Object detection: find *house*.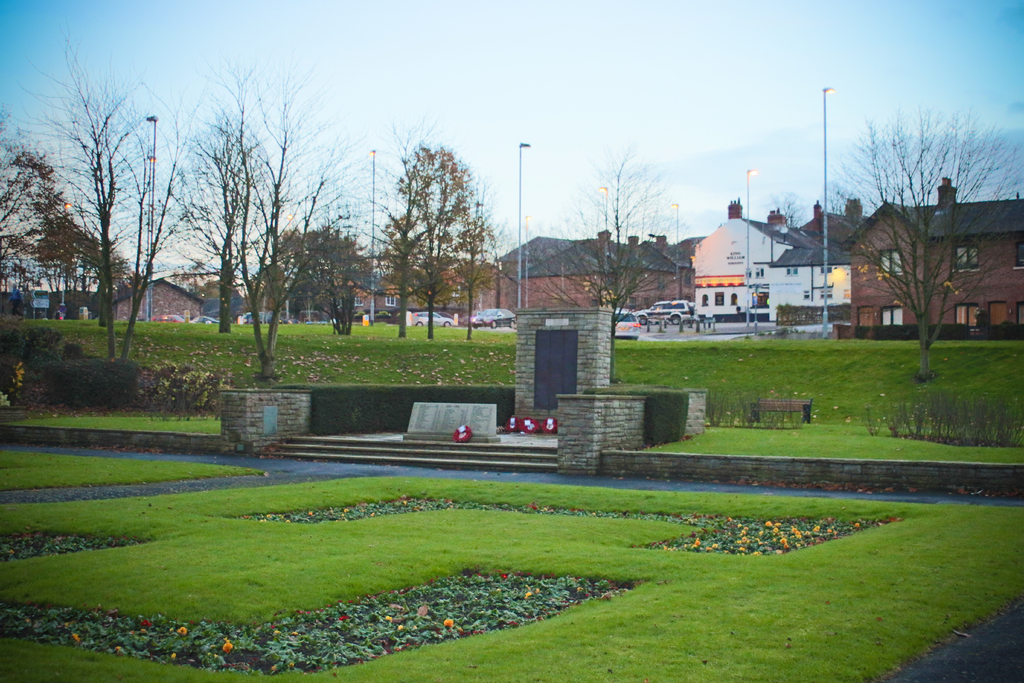
pyautogui.locateOnScreen(678, 204, 863, 330).
